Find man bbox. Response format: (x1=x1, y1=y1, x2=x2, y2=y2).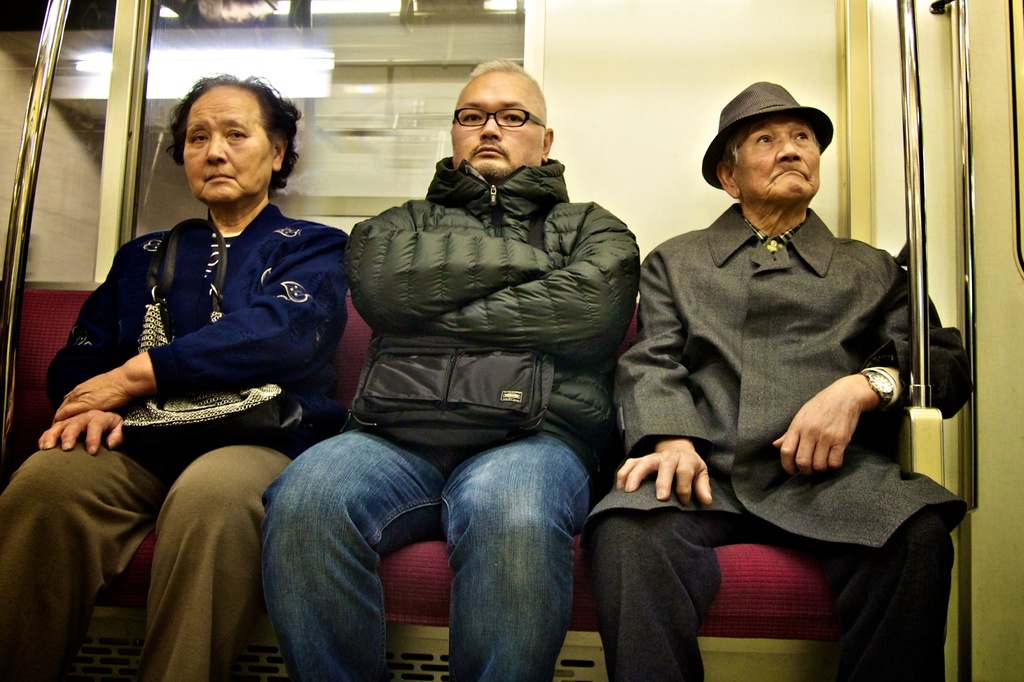
(x1=261, y1=53, x2=644, y2=681).
